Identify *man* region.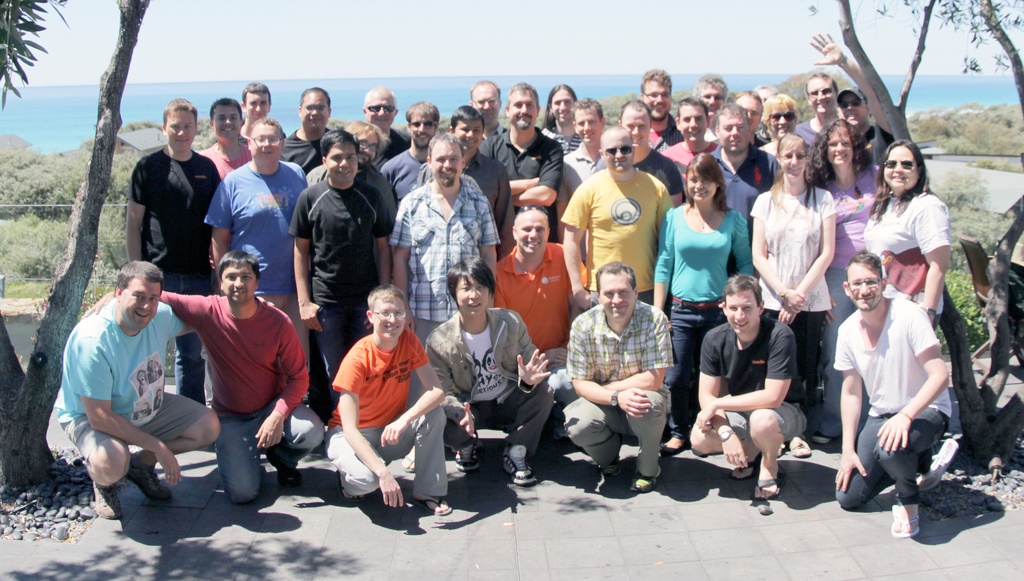
Region: [x1=554, y1=263, x2=676, y2=493].
